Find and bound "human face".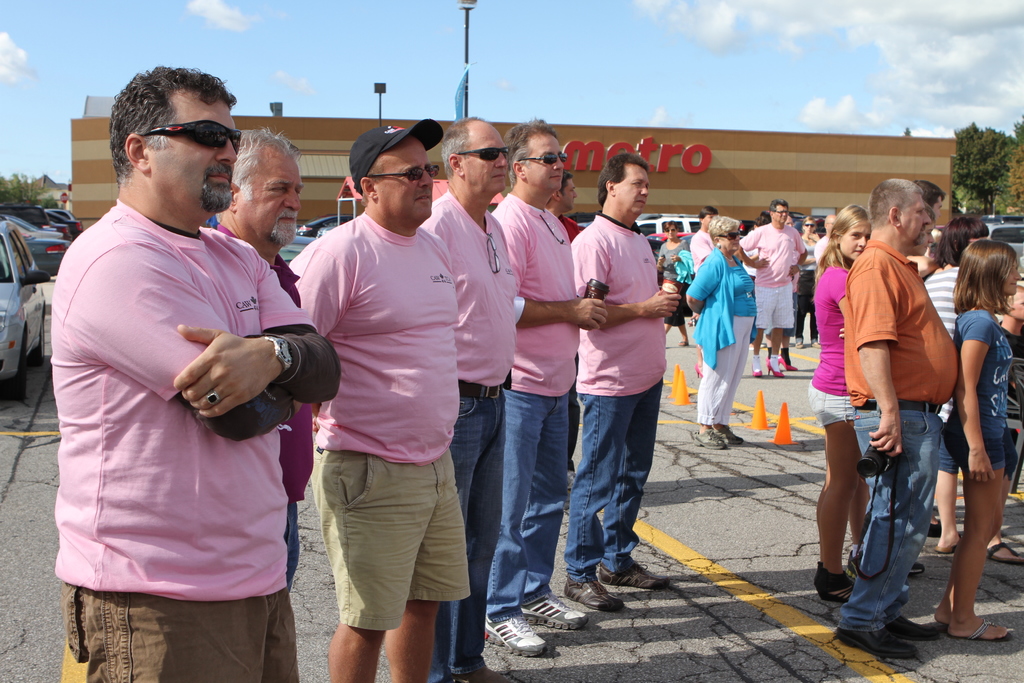
Bound: locate(803, 220, 819, 233).
